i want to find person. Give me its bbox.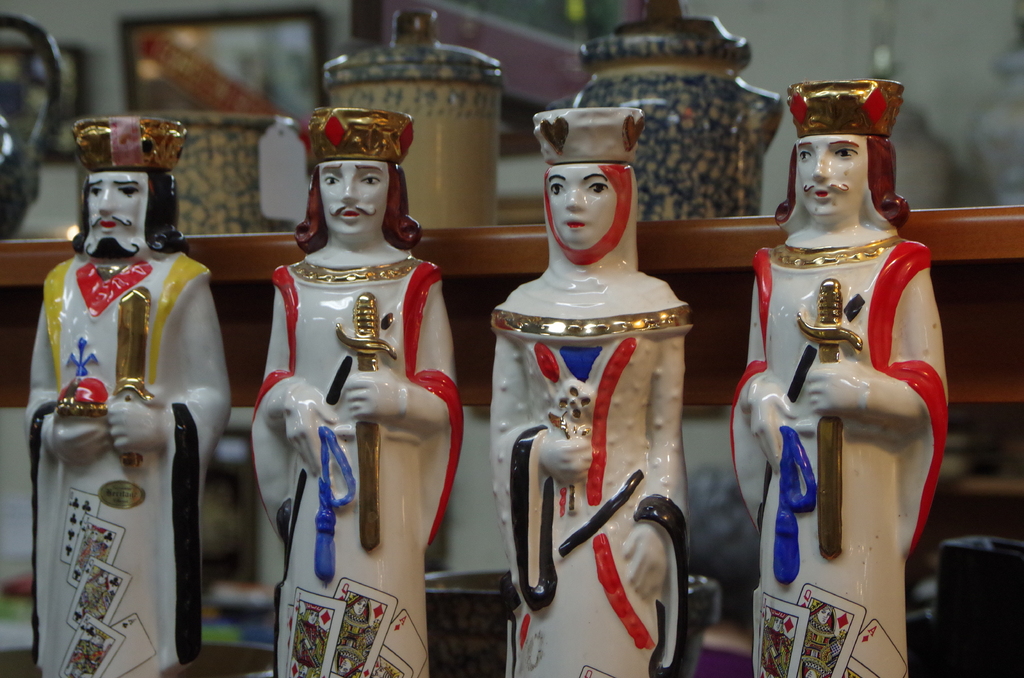
box(254, 104, 469, 677).
